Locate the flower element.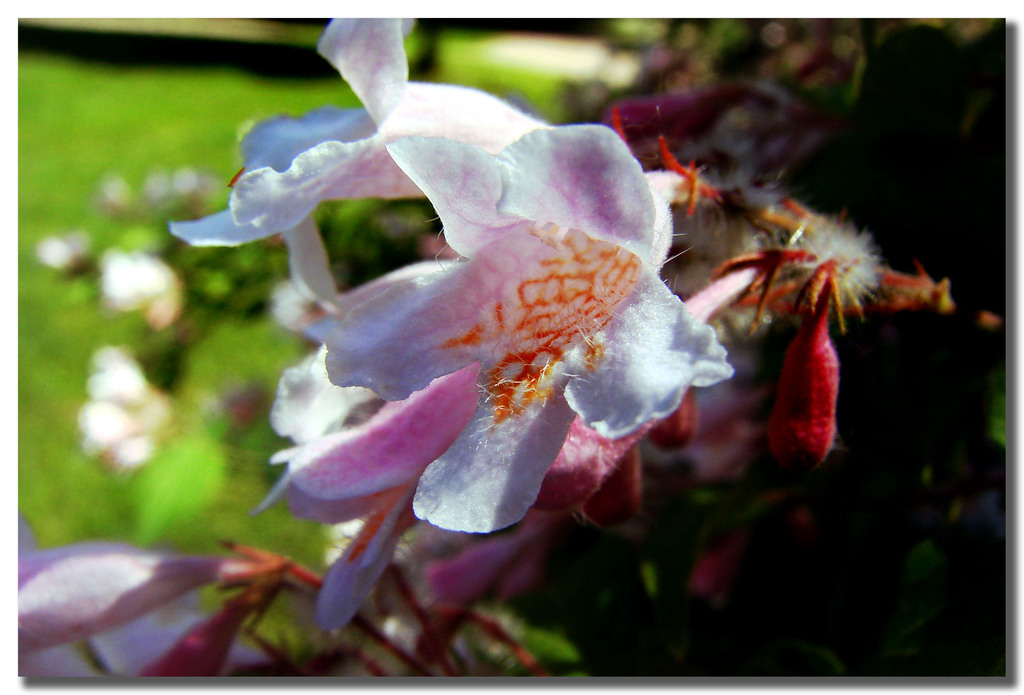
Element bbox: [241, 54, 752, 623].
